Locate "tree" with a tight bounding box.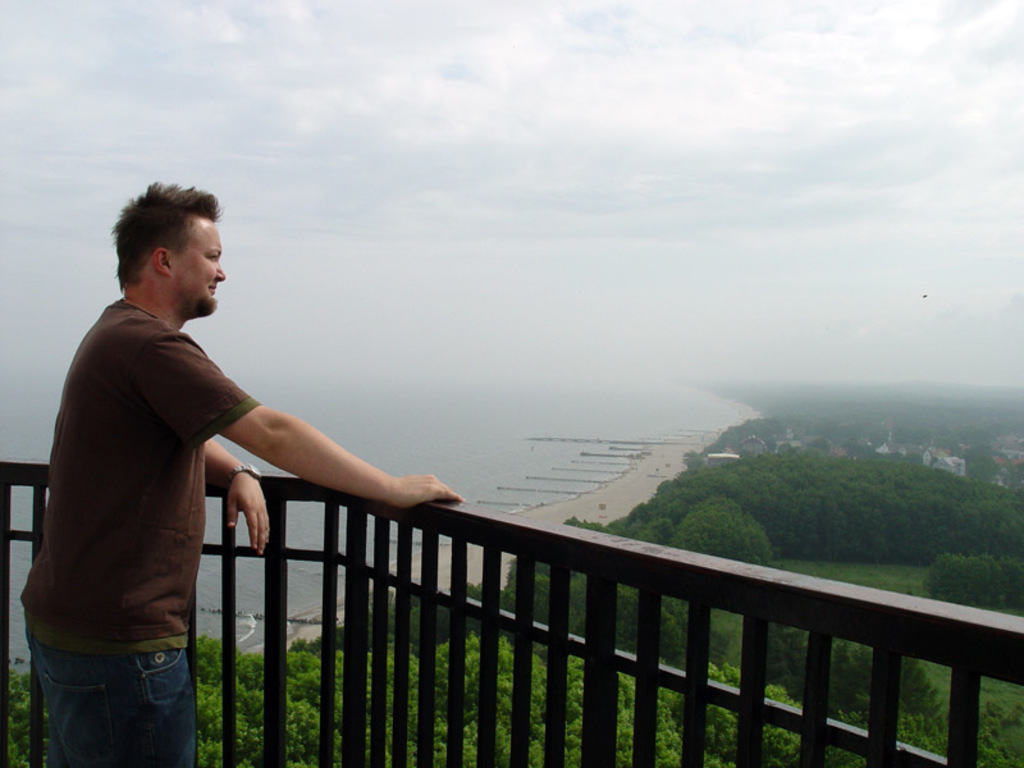
614 677 635 765.
